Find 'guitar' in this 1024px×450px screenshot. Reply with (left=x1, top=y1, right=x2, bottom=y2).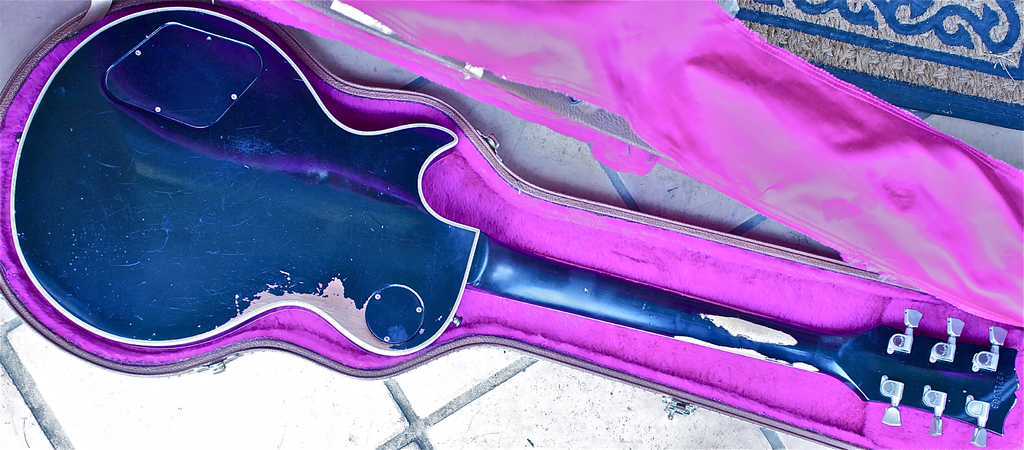
(left=6, top=6, right=1022, bottom=449).
